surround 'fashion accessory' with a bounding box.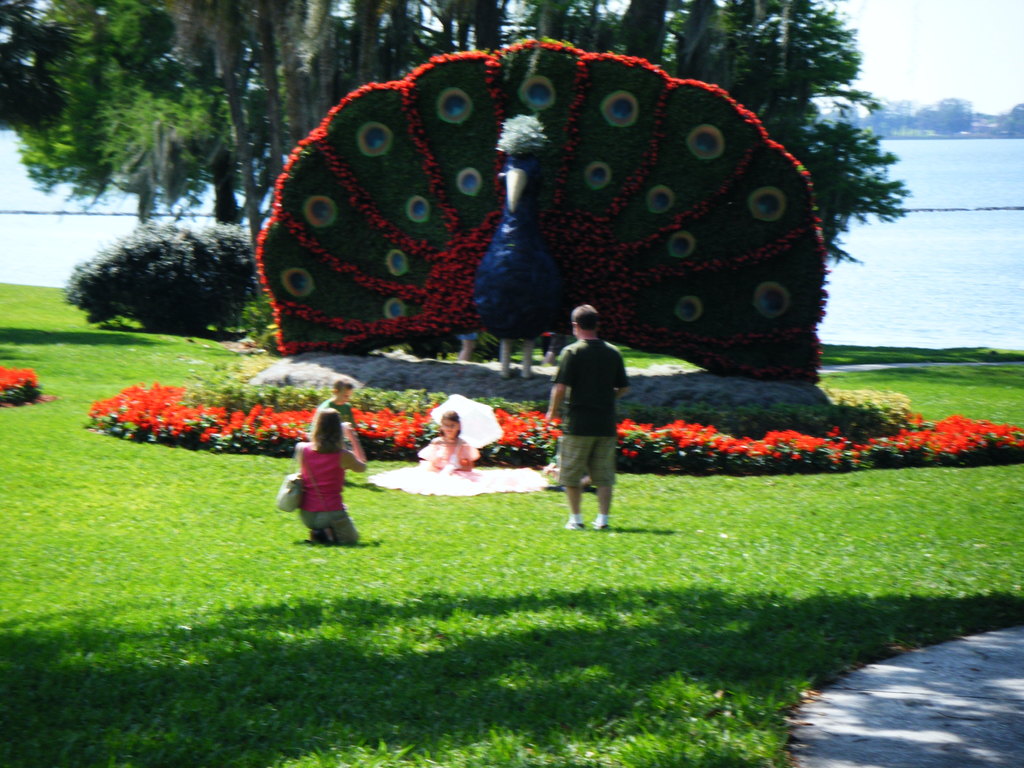
pyautogui.locateOnScreen(276, 437, 307, 513).
